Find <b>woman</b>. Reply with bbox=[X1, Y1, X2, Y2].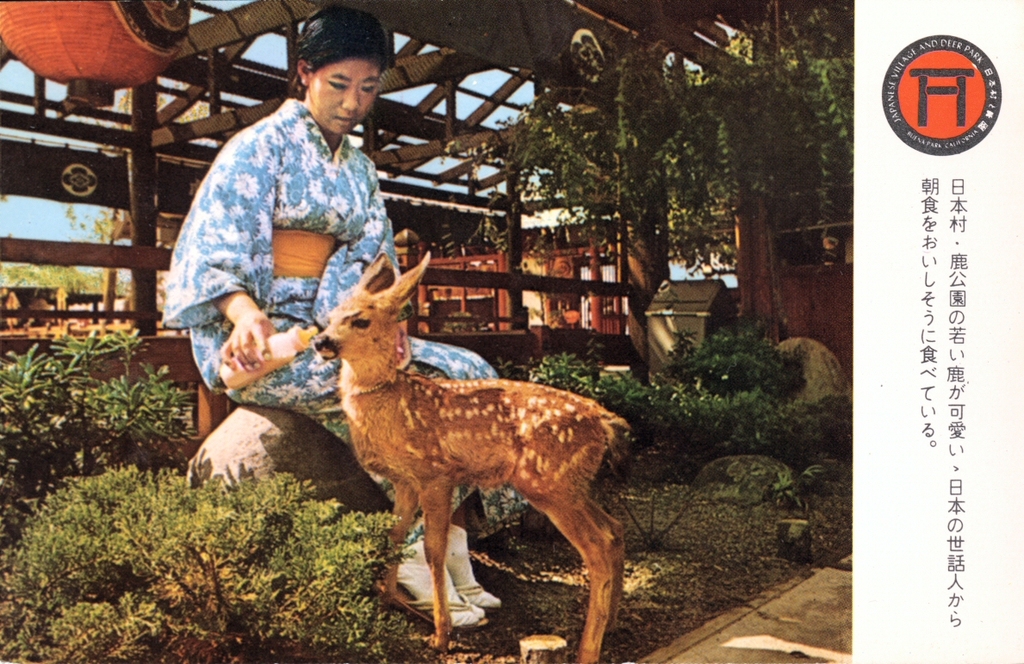
bbox=[160, 8, 495, 628].
